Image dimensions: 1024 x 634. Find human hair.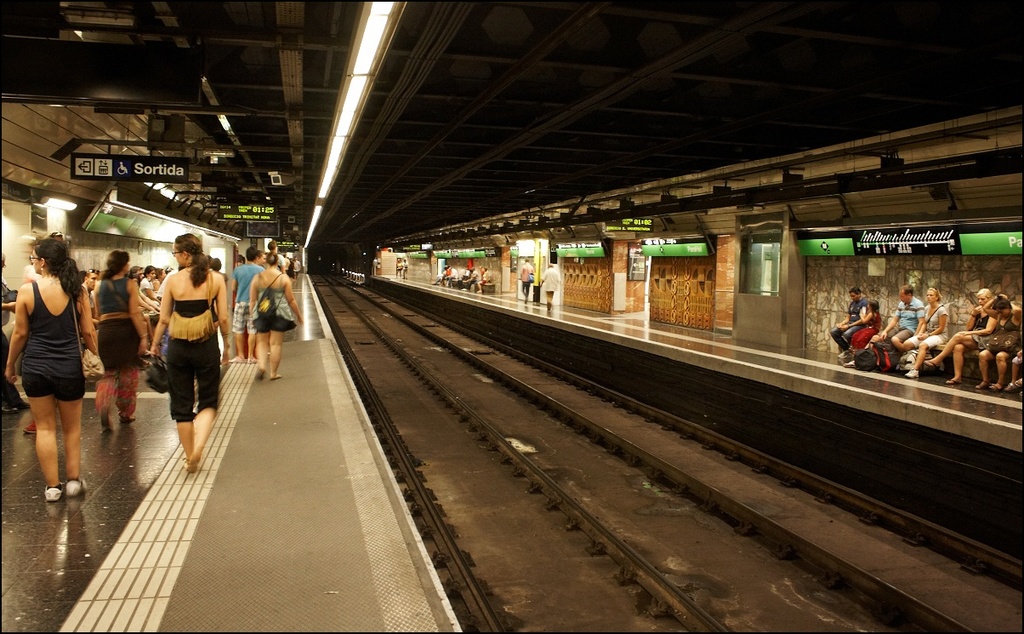
(left=846, top=284, right=862, bottom=298).
